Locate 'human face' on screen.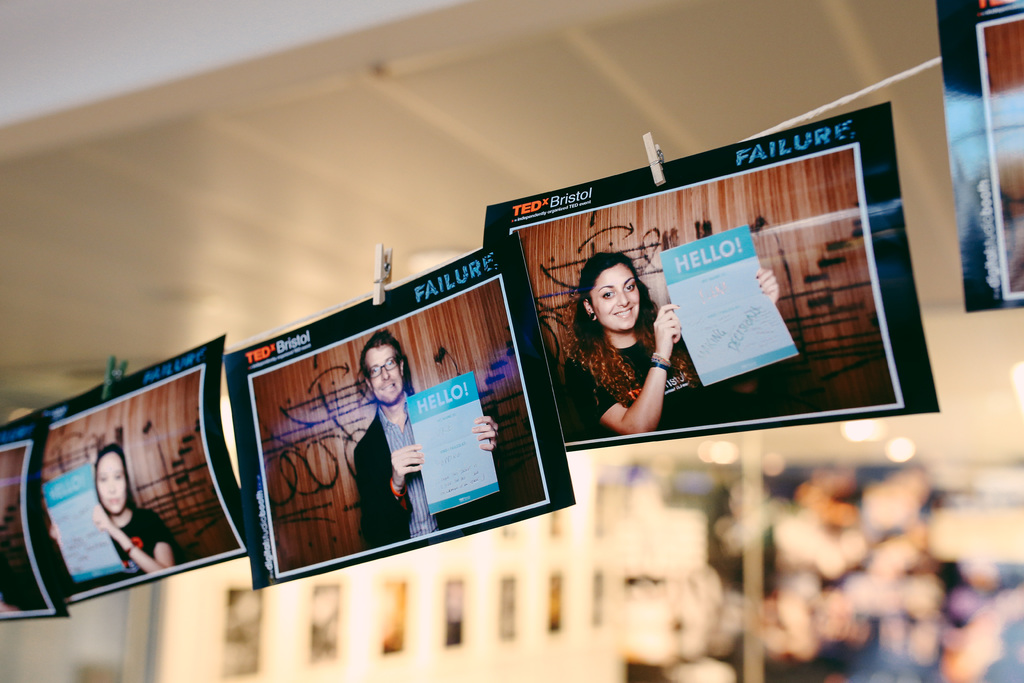
On screen at region(588, 265, 640, 328).
